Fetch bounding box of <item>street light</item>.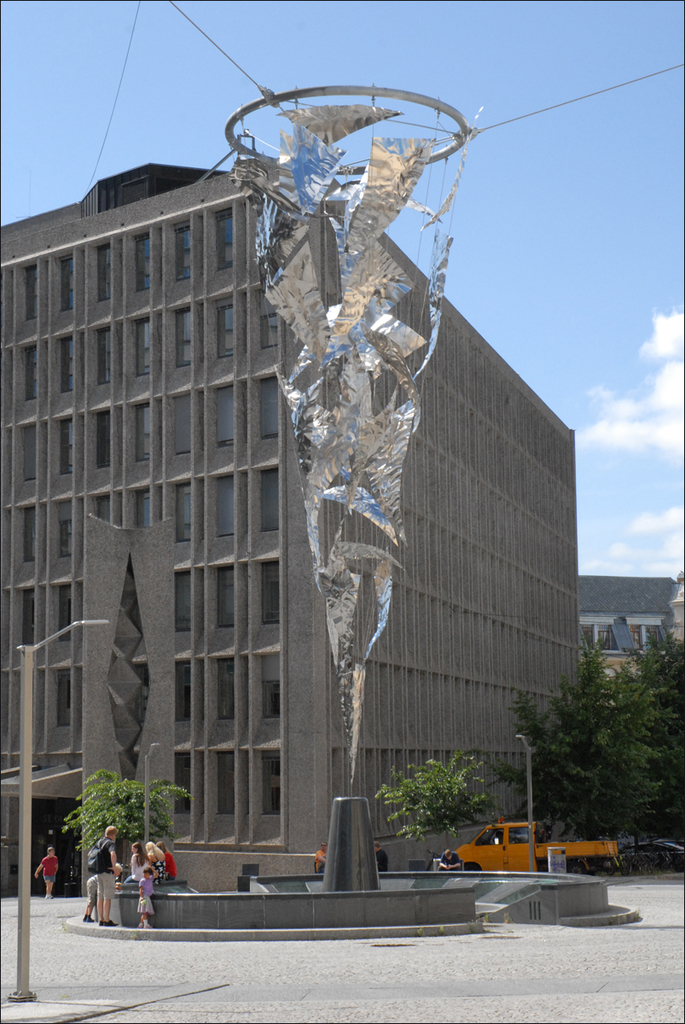
Bbox: (left=511, top=732, right=541, bottom=876).
